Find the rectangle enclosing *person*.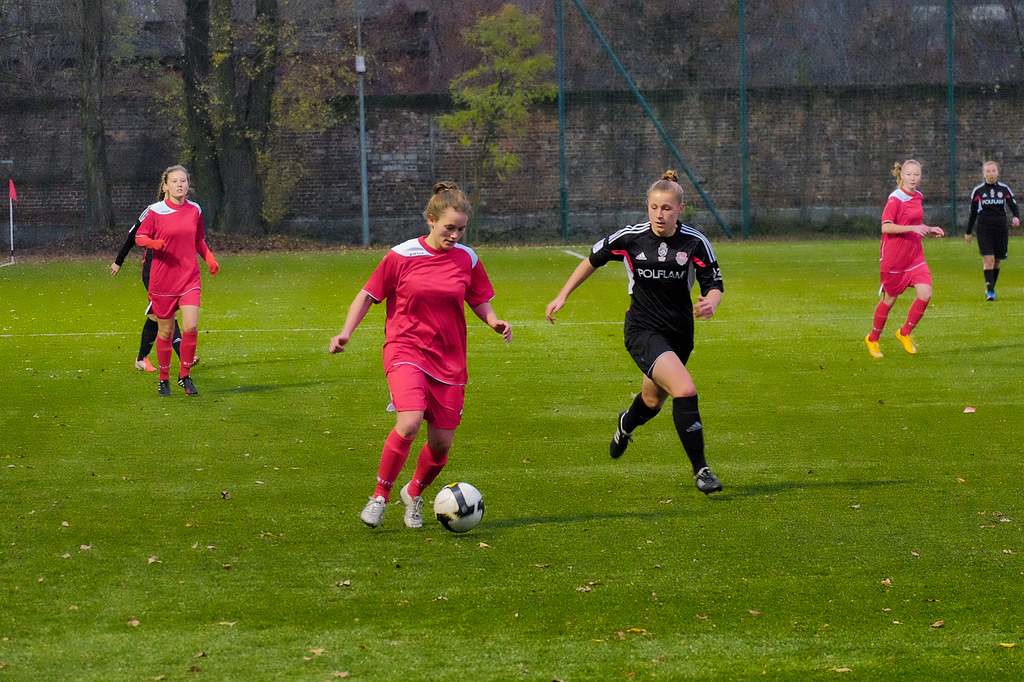
x1=544, y1=170, x2=723, y2=493.
